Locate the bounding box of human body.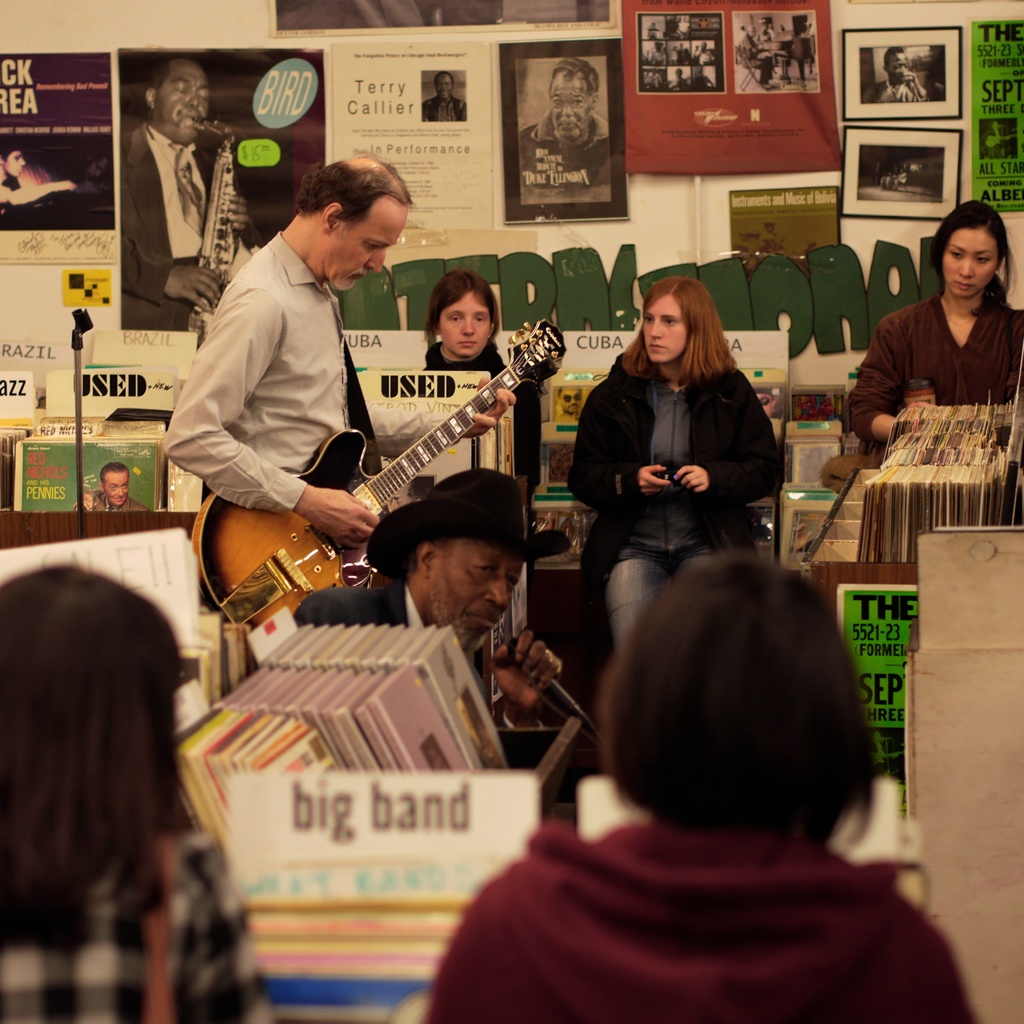
Bounding box: (120,56,242,335).
